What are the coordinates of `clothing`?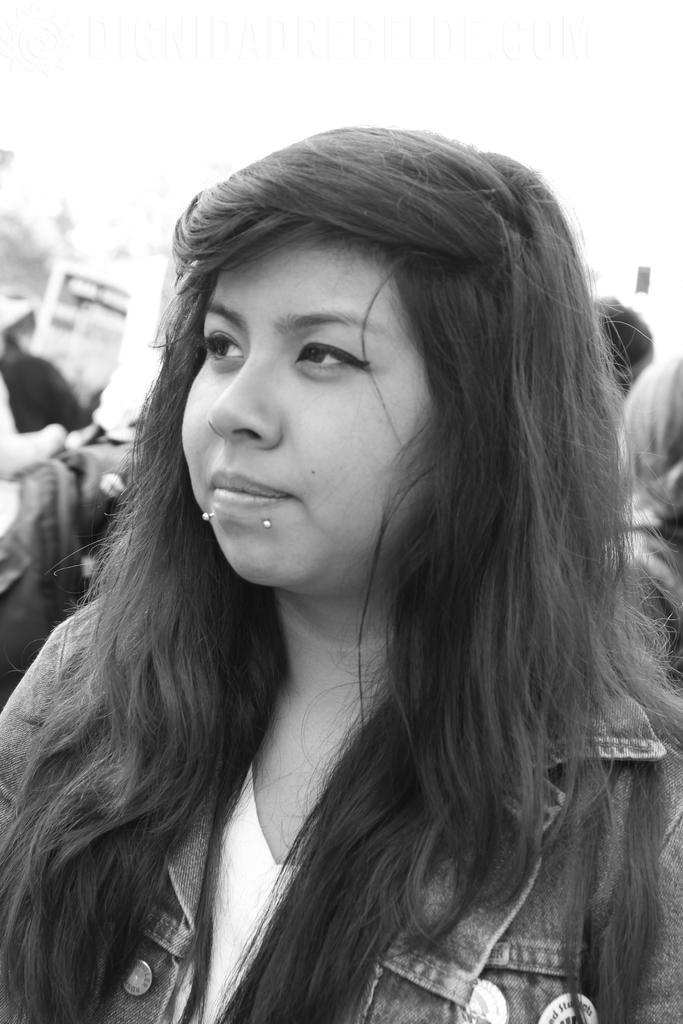
x1=0, y1=577, x2=682, y2=1023.
